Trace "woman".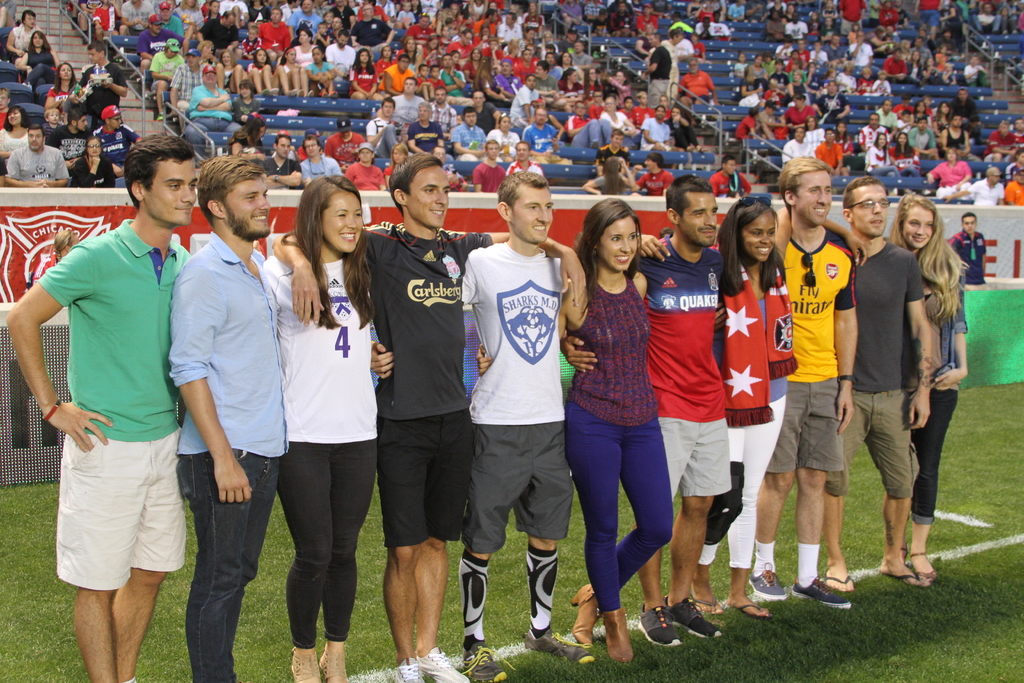
Traced to x1=236, y1=113, x2=267, y2=169.
